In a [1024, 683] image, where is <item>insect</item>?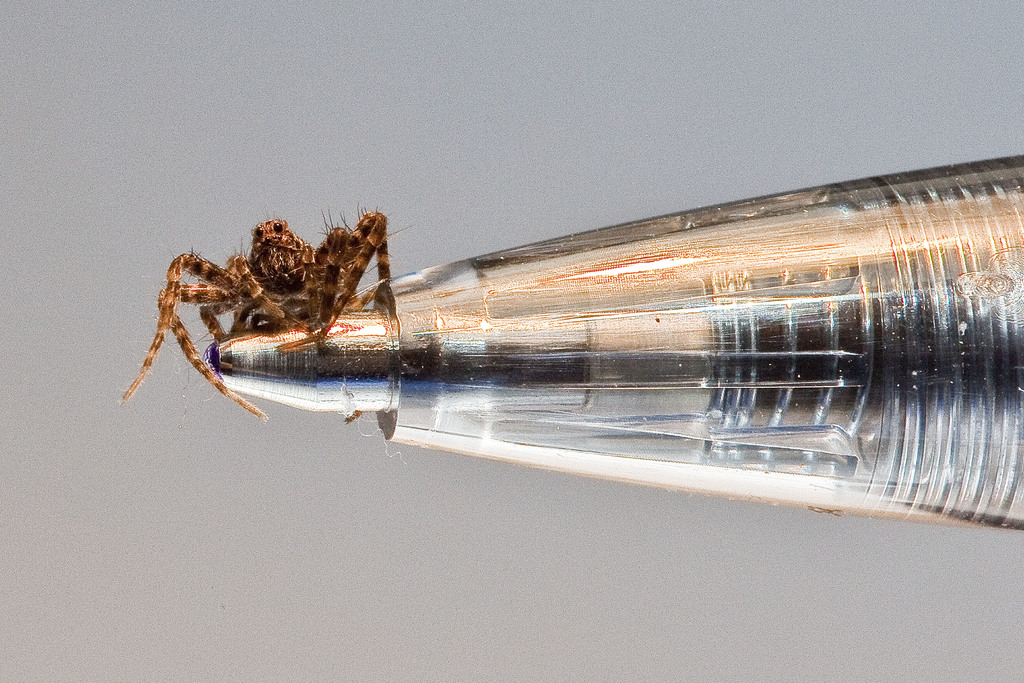
x1=115 y1=202 x2=397 y2=419.
